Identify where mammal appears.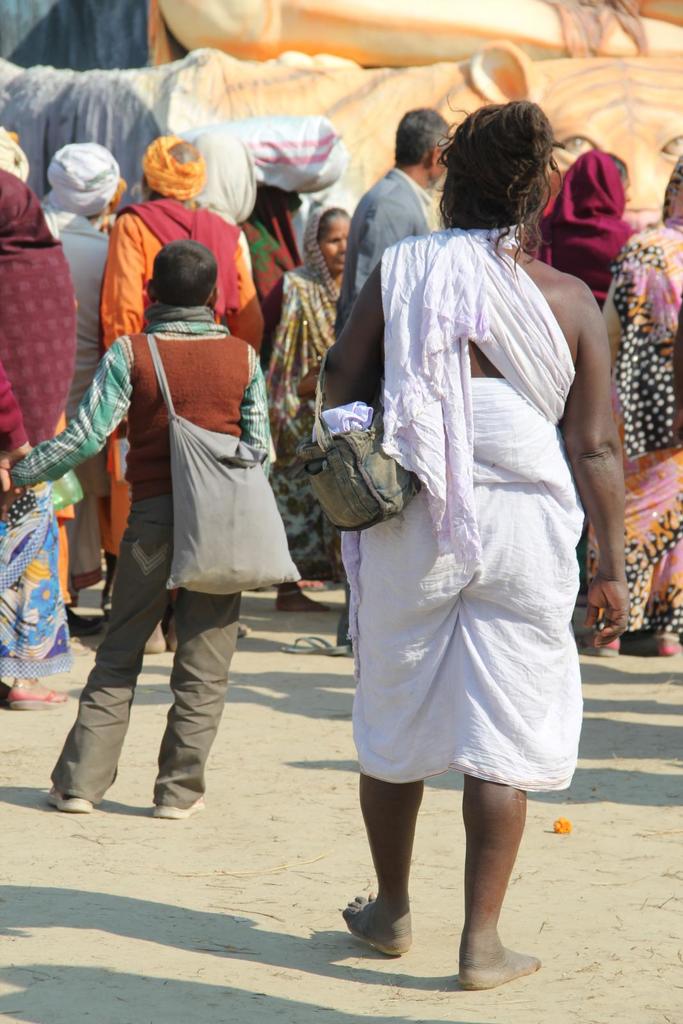
Appears at [left=259, top=200, right=353, bottom=612].
